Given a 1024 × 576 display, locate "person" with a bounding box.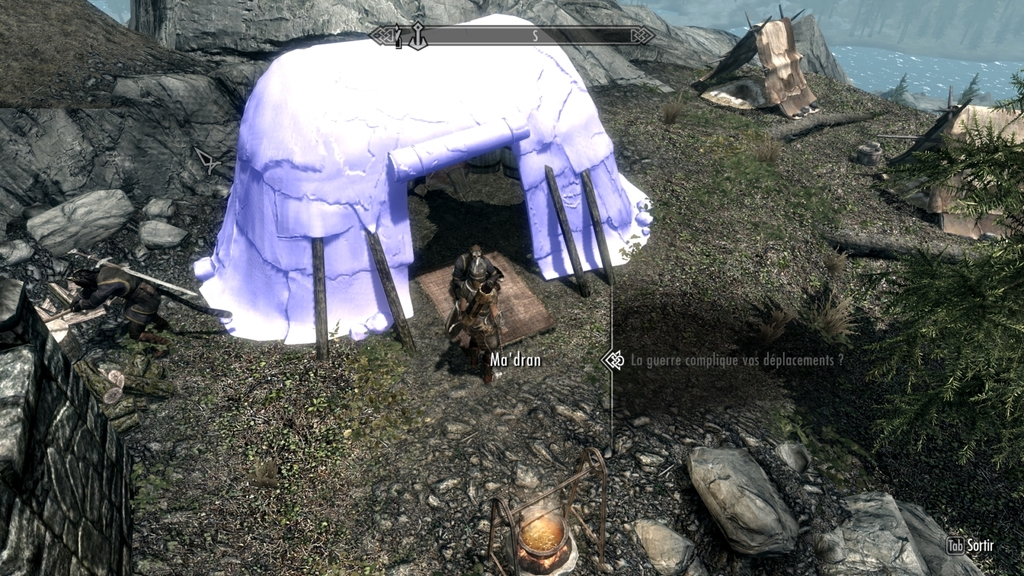
Located: 68:264:173:357.
